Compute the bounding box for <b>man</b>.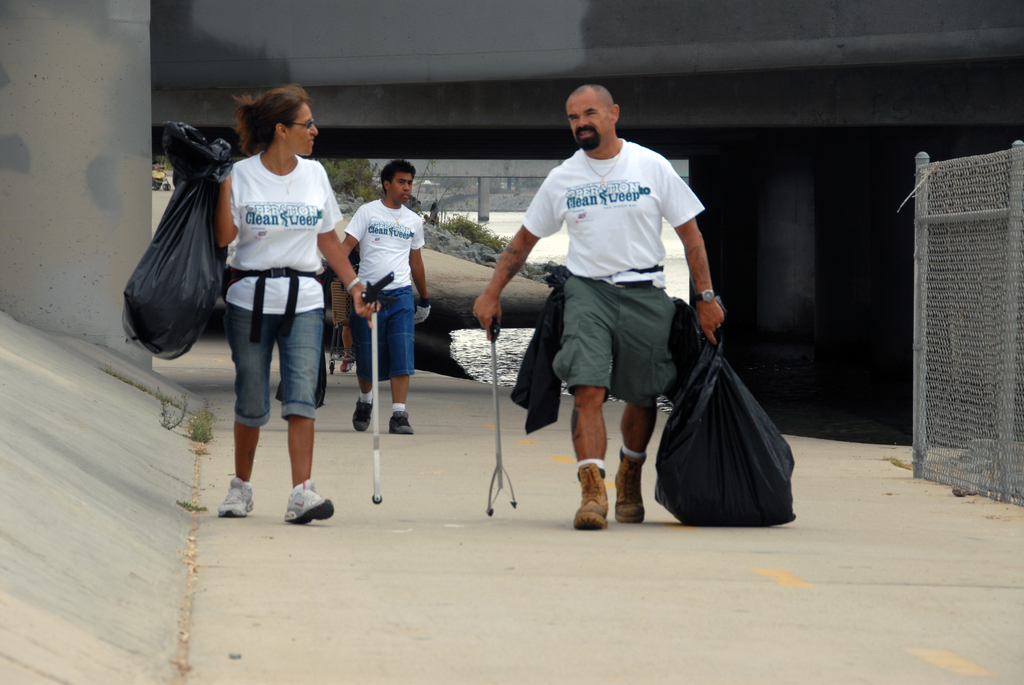
crop(497, 48, 717, 535).
